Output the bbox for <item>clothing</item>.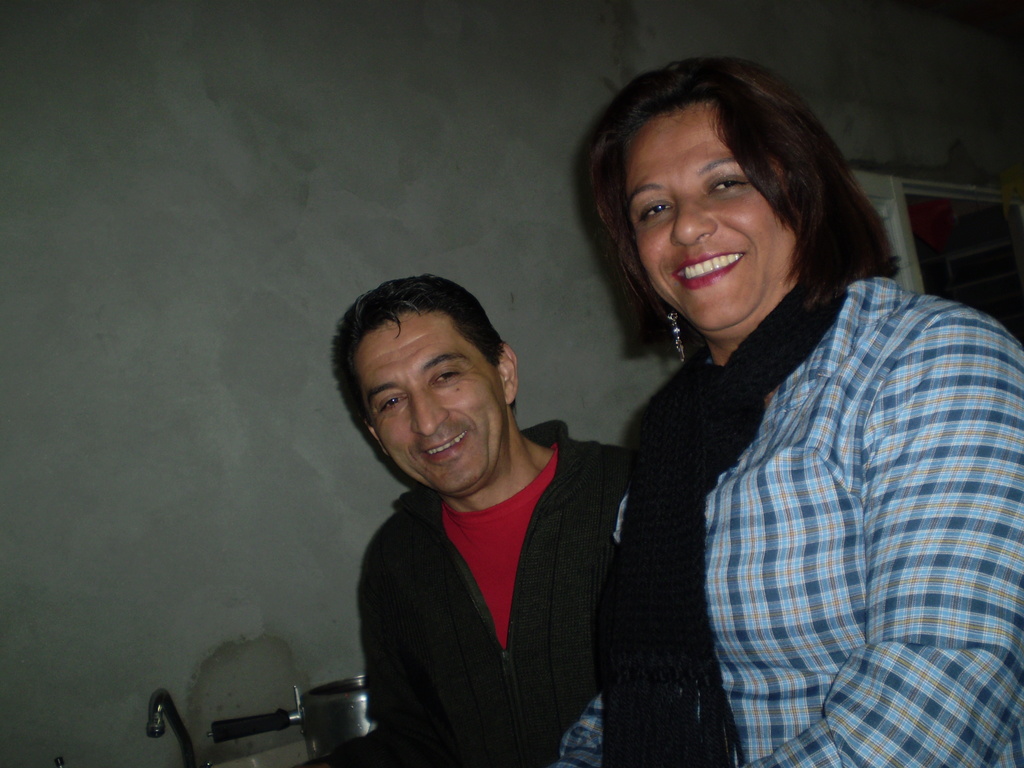
x1=305 y1=412 x2=678 y2=762.
